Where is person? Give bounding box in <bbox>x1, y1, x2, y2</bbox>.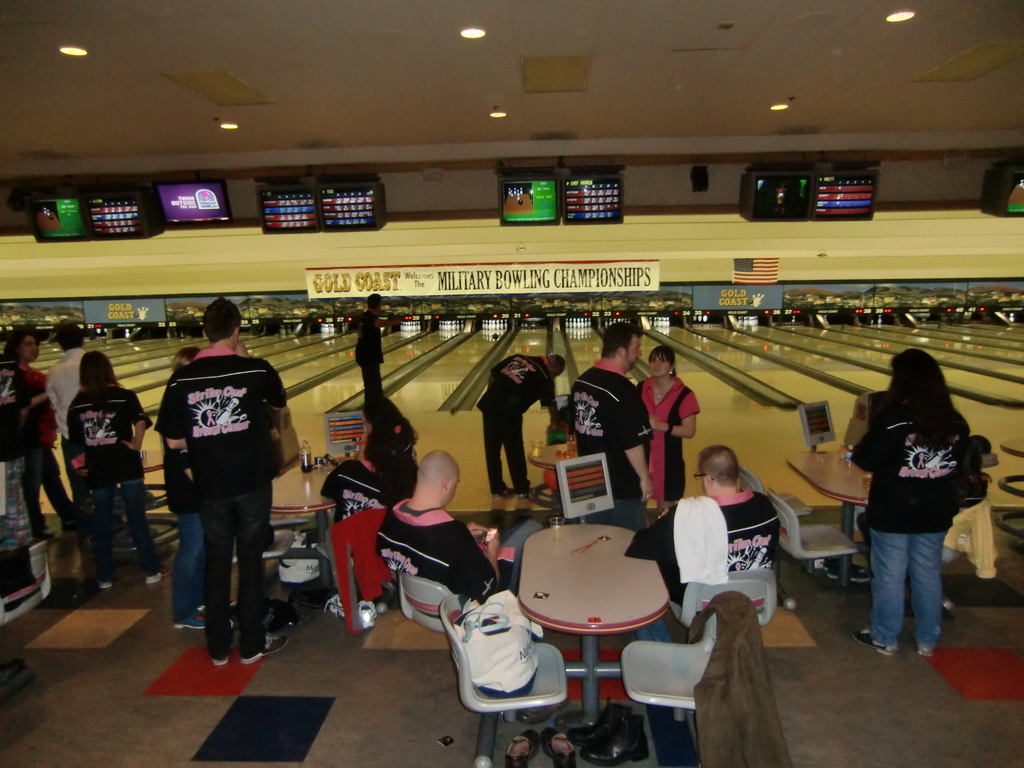
<bbox>571, 326, 652, 535</bbox>.
